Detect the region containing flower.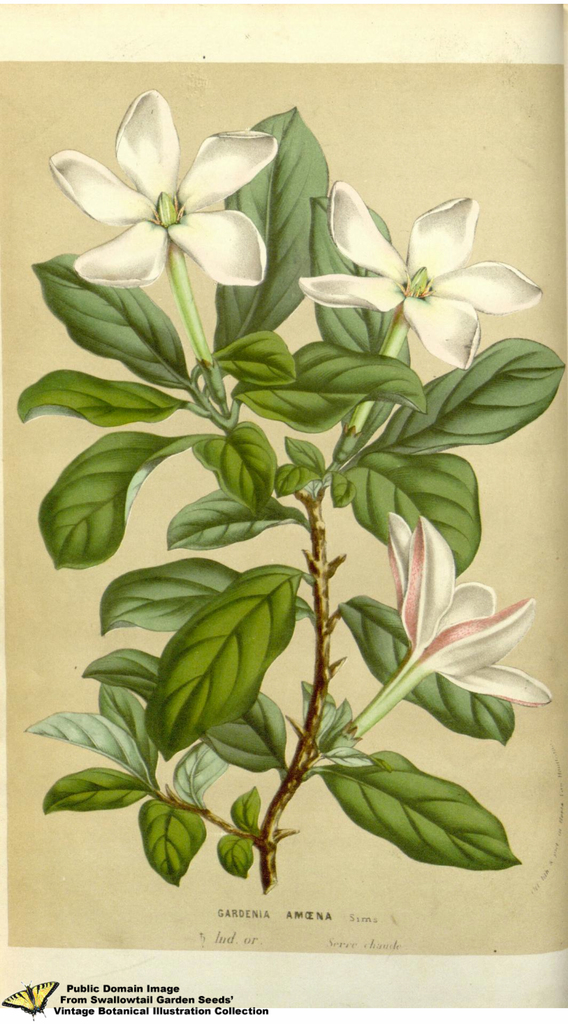
l=296, t=176, r=551, b=372.
